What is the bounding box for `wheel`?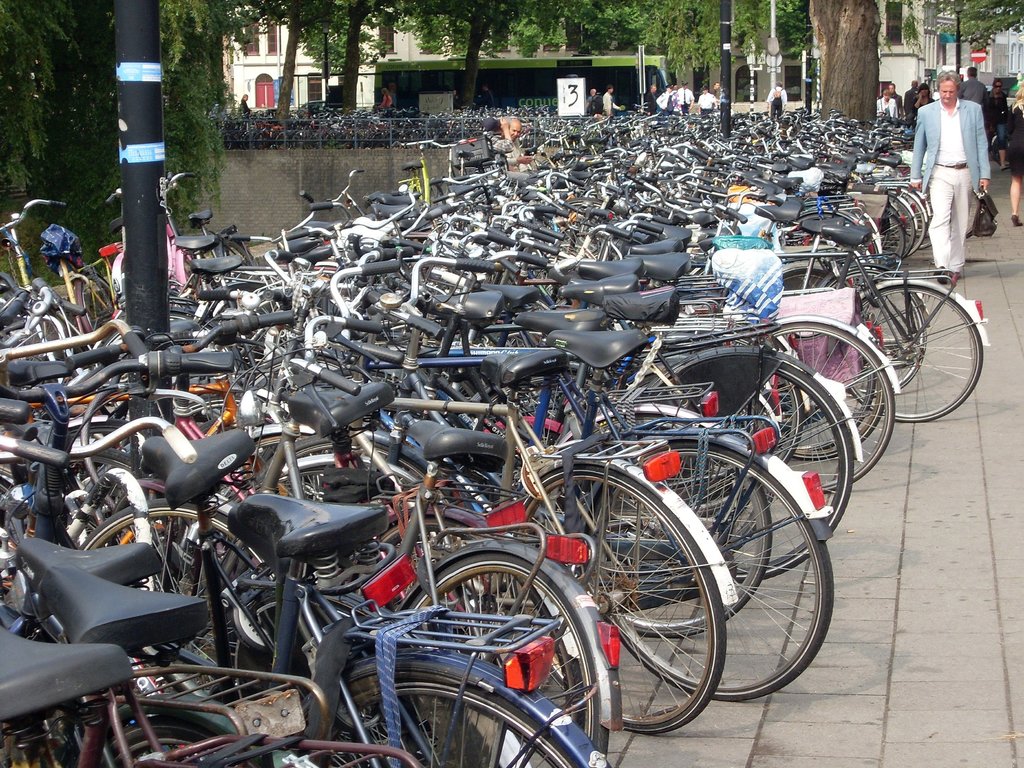
{"left": 82, "top": 267, "right": 120, "bottom": 326}.
